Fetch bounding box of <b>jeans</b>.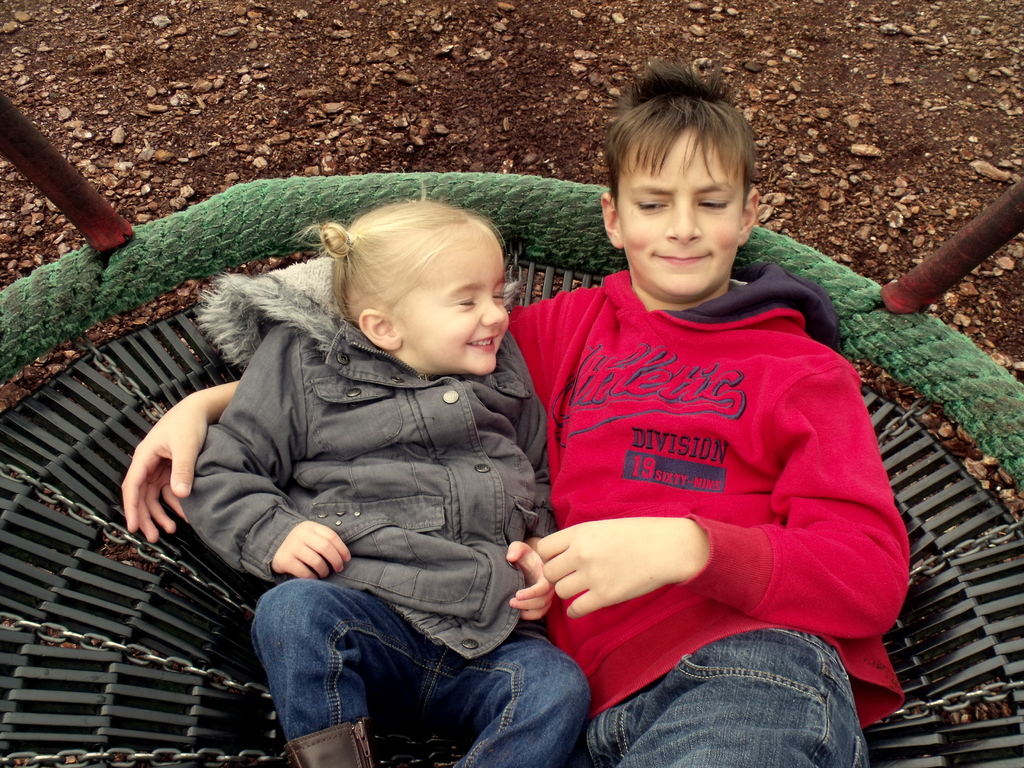
Bbox: 562, 625, 868, 767.
